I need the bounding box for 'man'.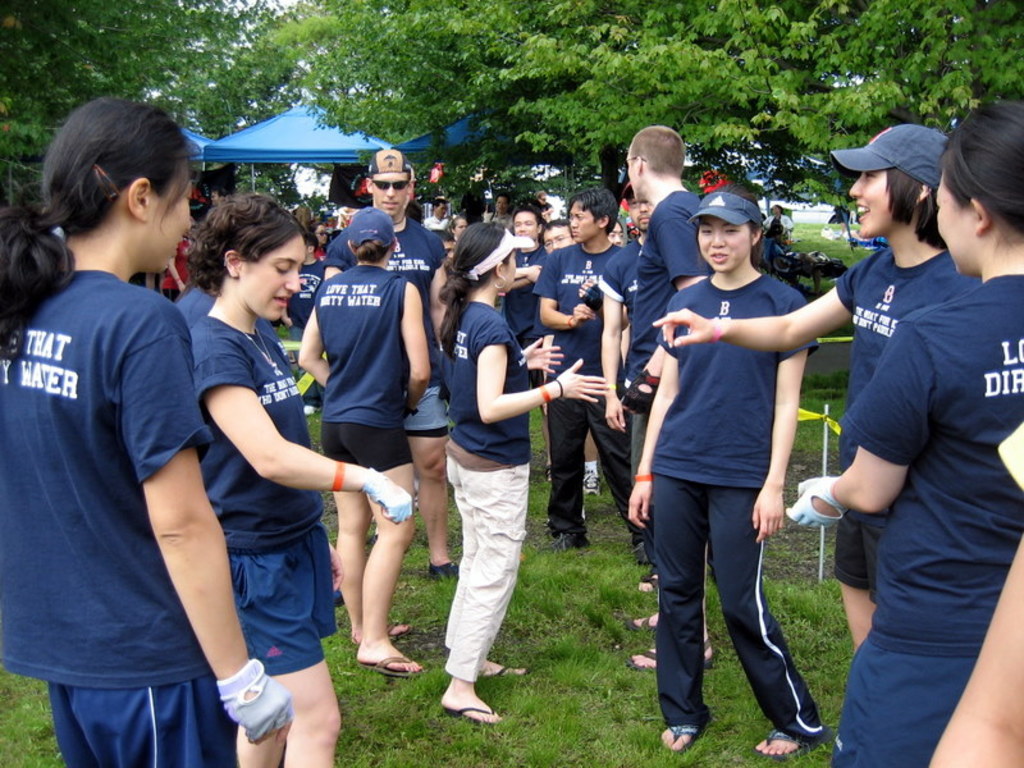
Here it is: bbox(598, 182, 710, 575).
